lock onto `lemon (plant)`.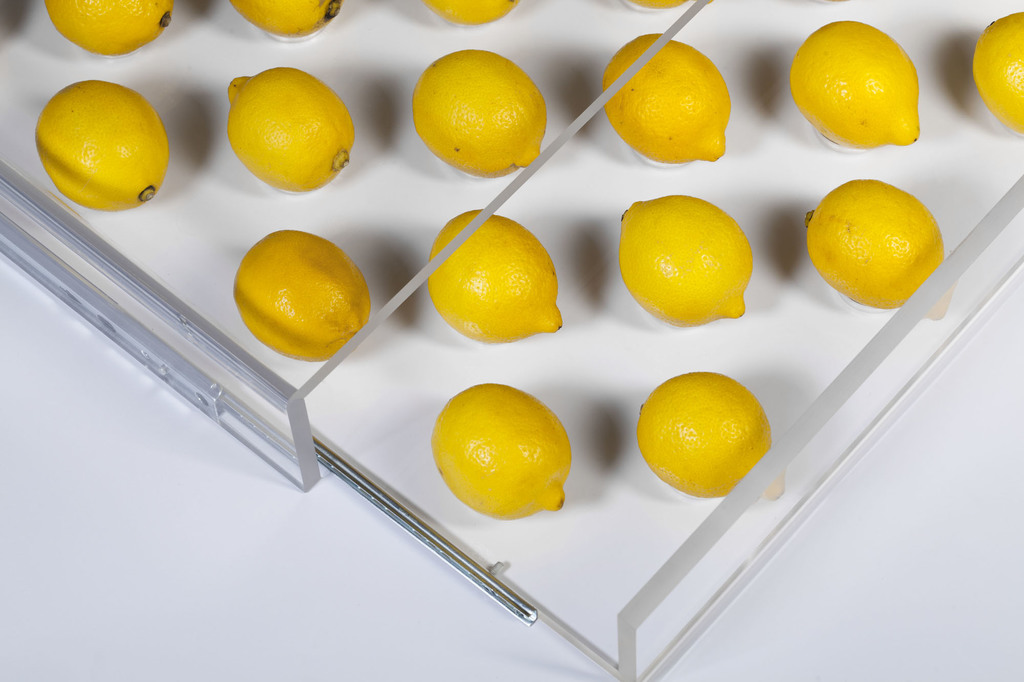
Locked: [x1=801, y1=177, x2=945, y2=312].
